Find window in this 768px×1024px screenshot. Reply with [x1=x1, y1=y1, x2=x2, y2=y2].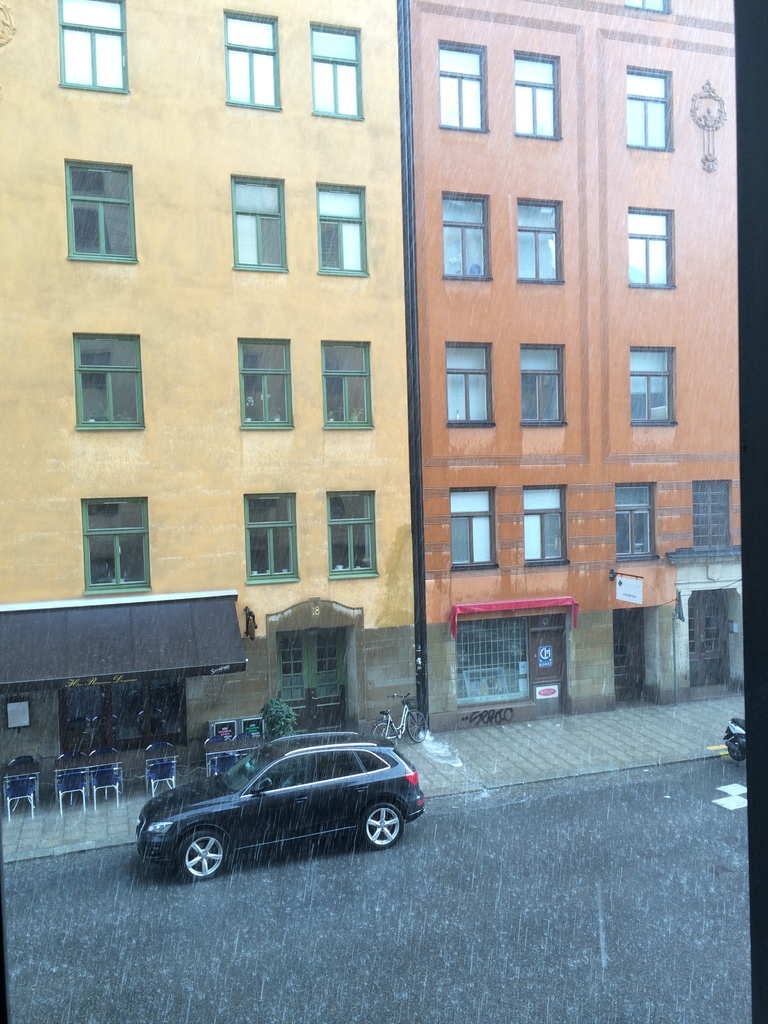
[x1=439, y1=195, x2=492, y2=278].
